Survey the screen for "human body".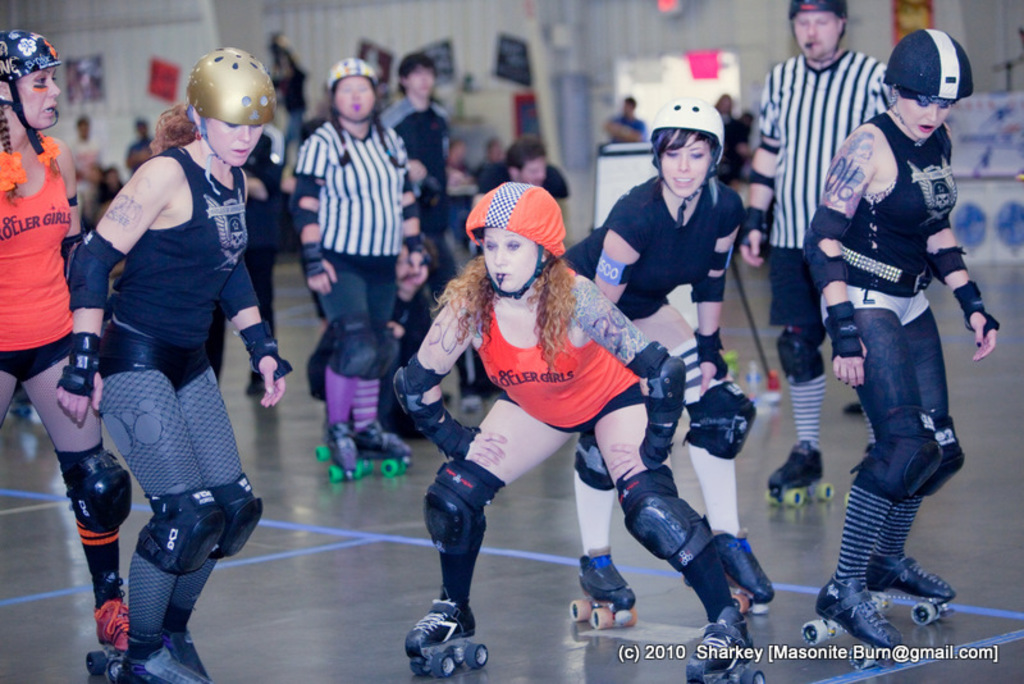
Survey found: box(558, 174, 781, 616).
